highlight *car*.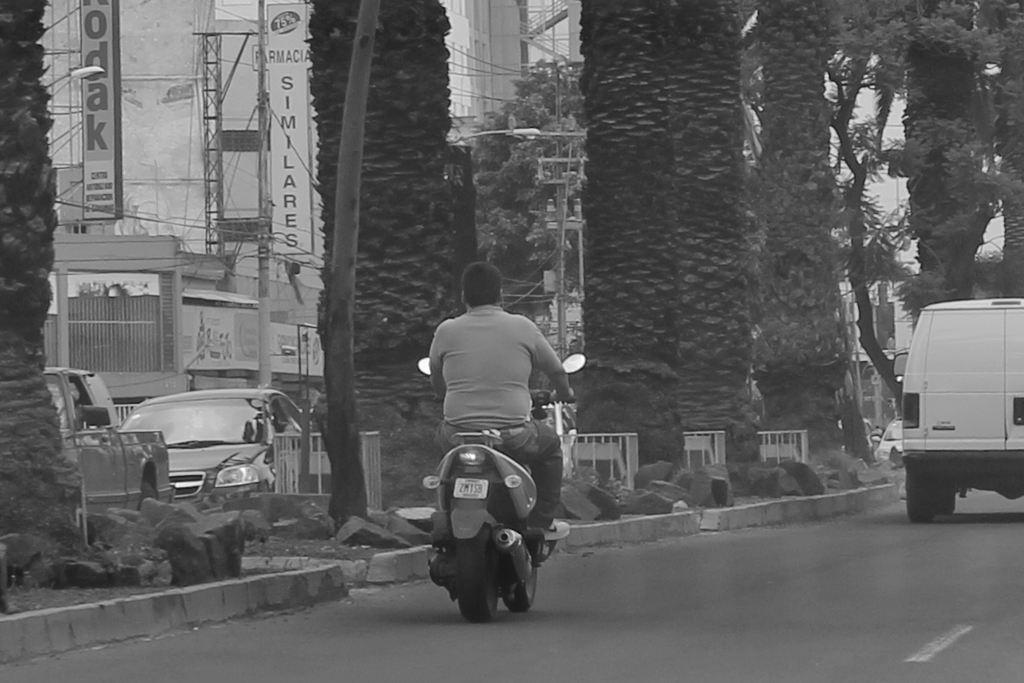
Highlighted region: [540,395,579,472].
